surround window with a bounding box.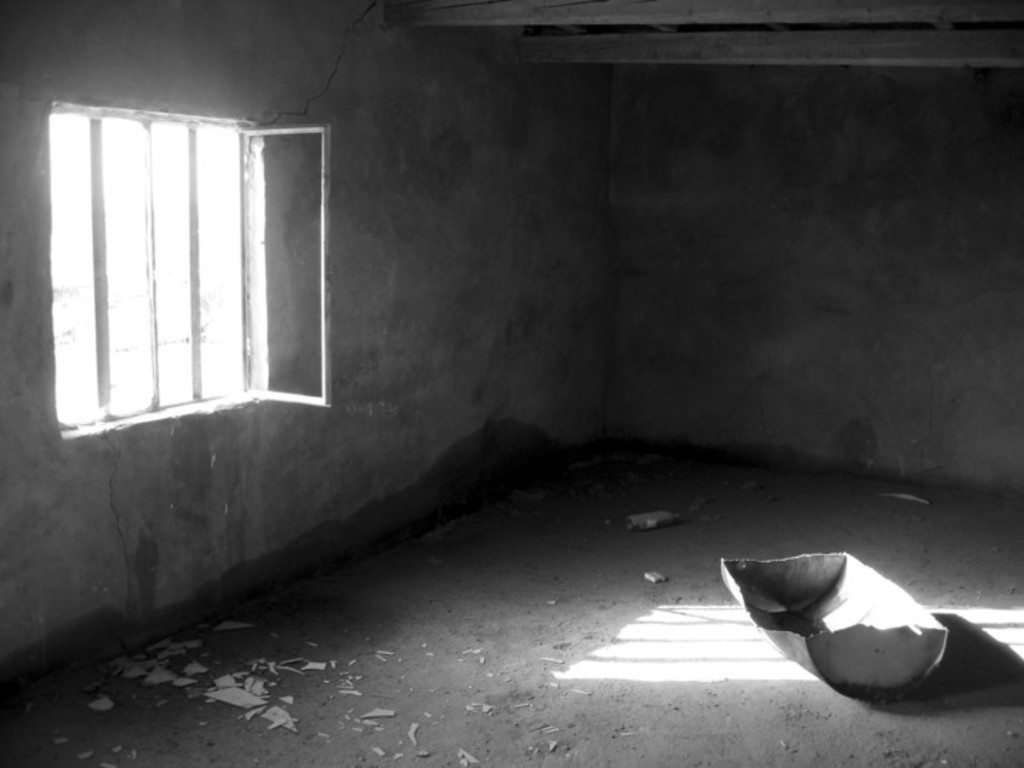
<region>51, 98, 334, 440</region>.
